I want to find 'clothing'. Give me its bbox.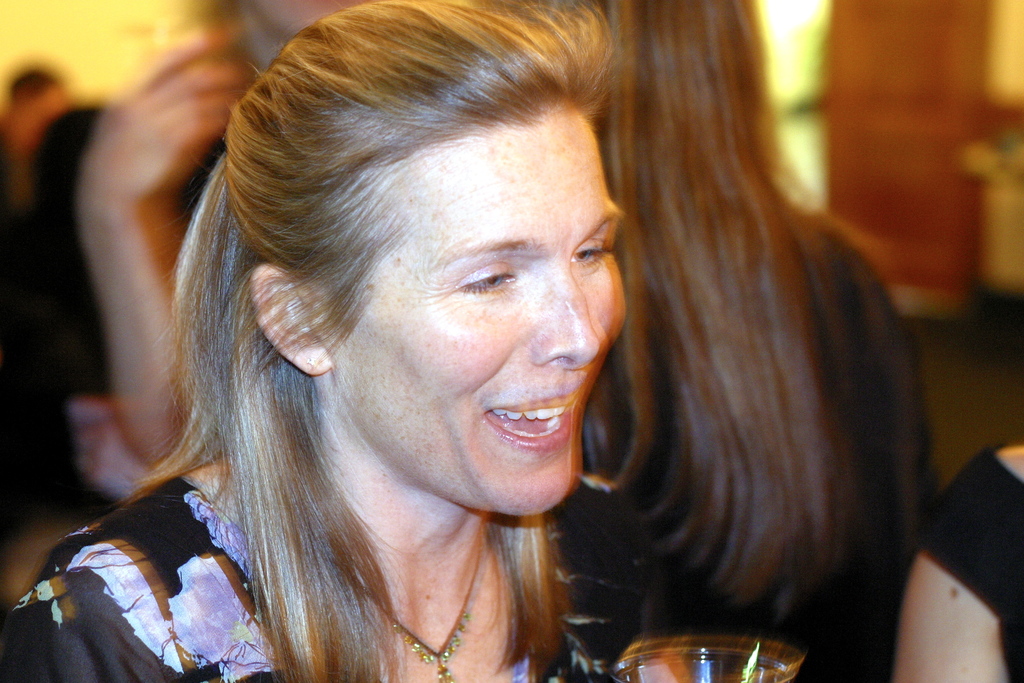
Rect(915, 441, 1023, 674).
